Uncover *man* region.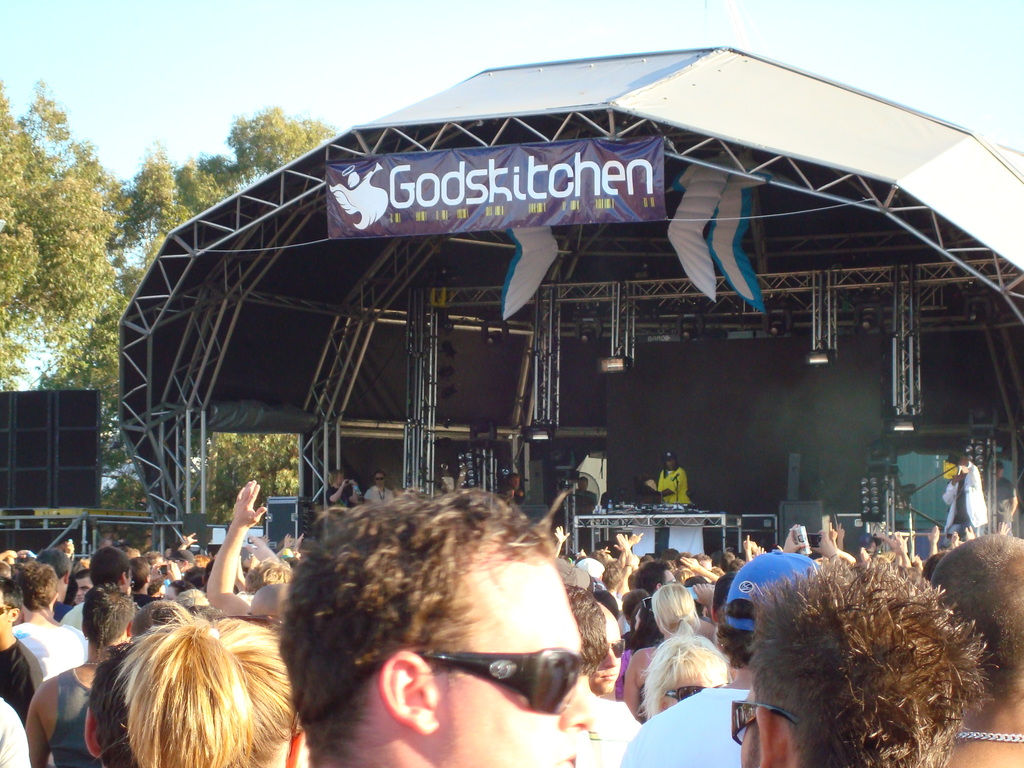
Uncovered: 222 486 665 767.
